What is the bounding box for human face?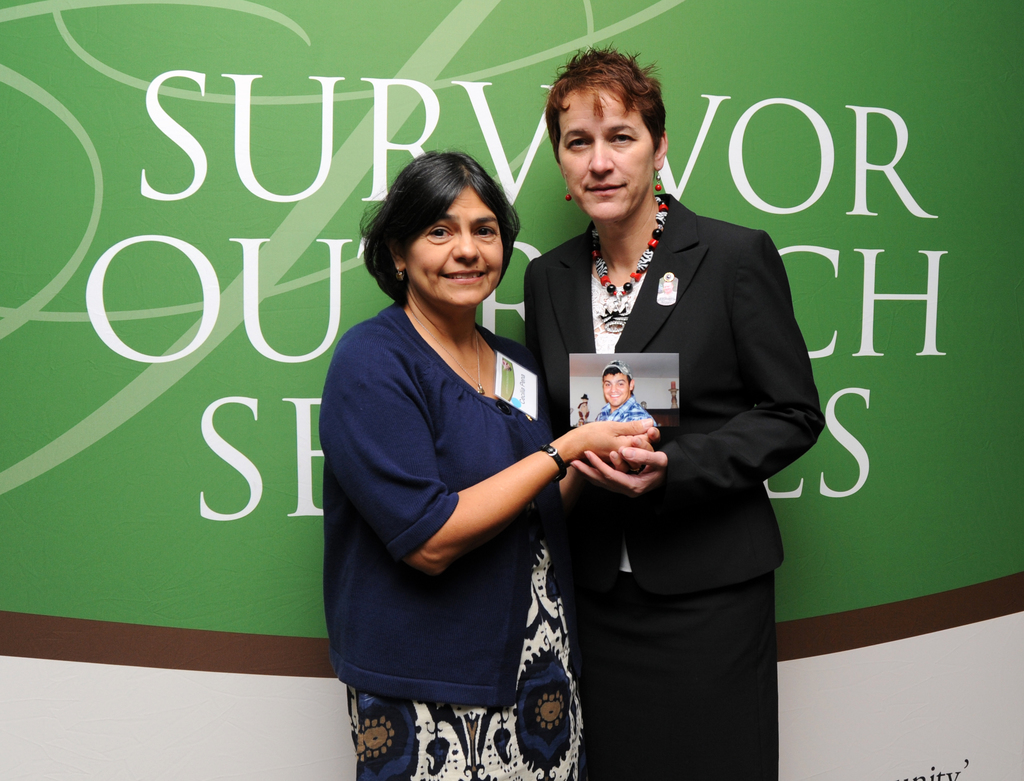
bbox=[559, 91, 655, 221].
